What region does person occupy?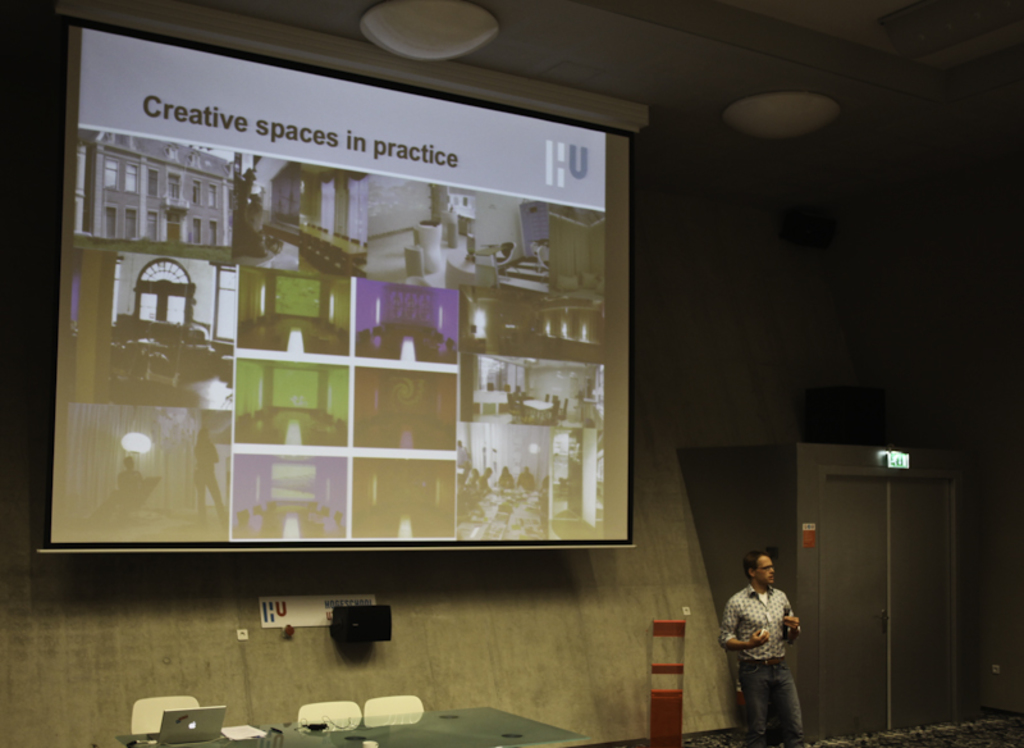
<region>518, 468, 535, 498</region>.
